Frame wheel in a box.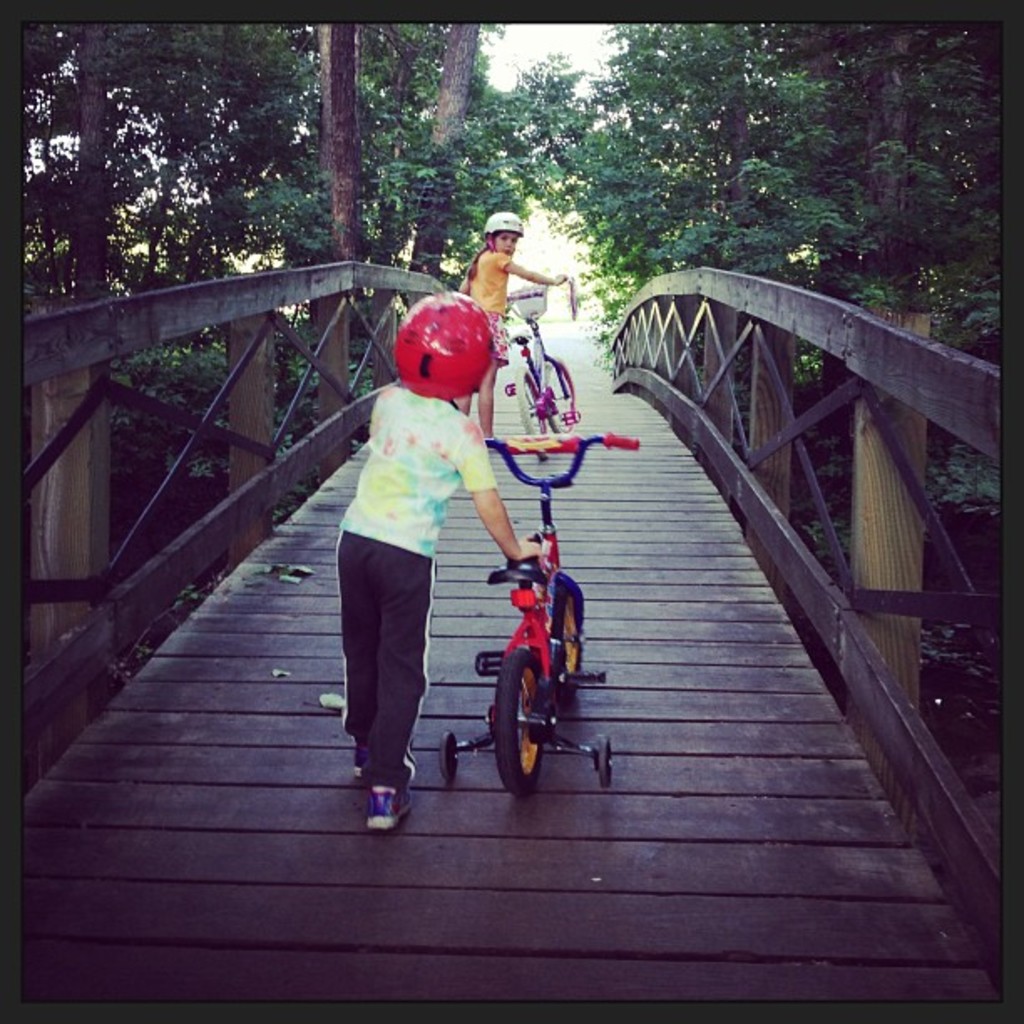
box=[544, 356, 574, 428].
